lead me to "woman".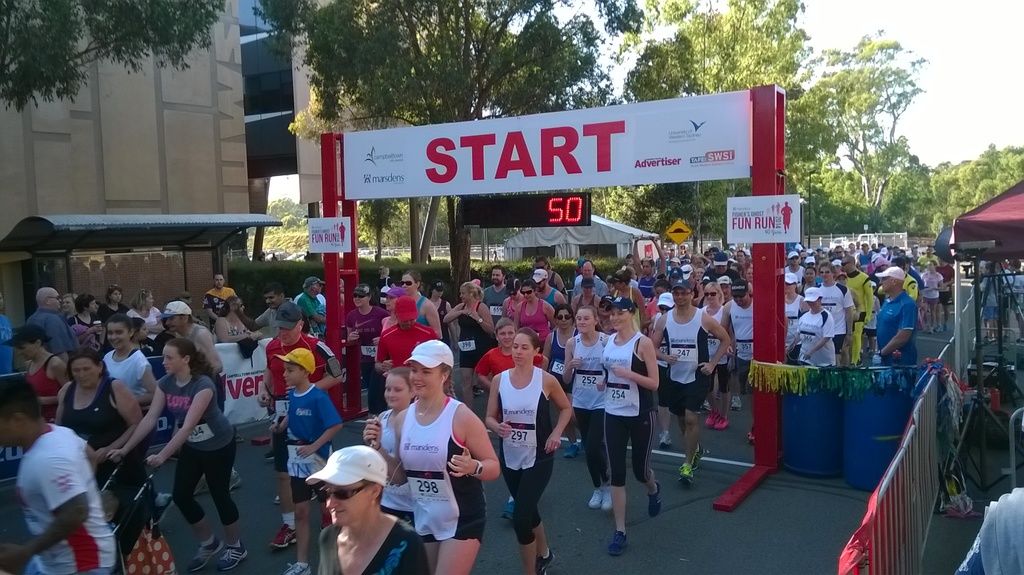
Lead to 123,285,168,347.
